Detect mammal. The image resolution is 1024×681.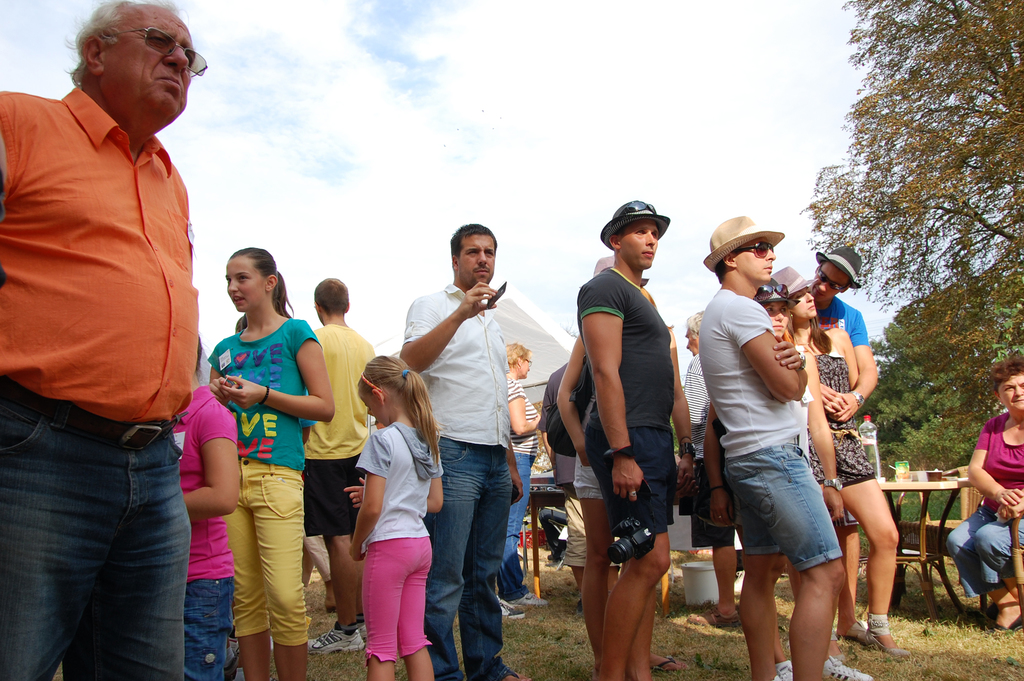
crop(945, 351, 1023, 627).
